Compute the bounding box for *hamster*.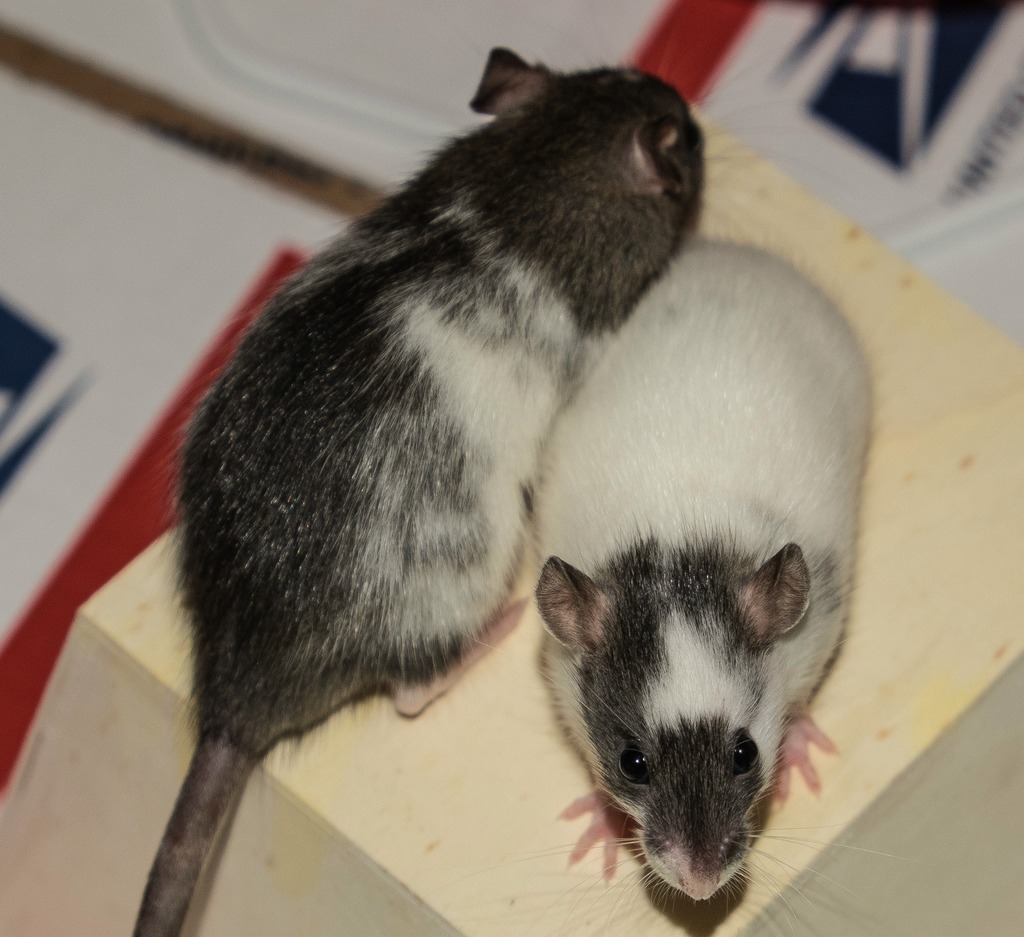
select_region(486, 232, 880, 905).
